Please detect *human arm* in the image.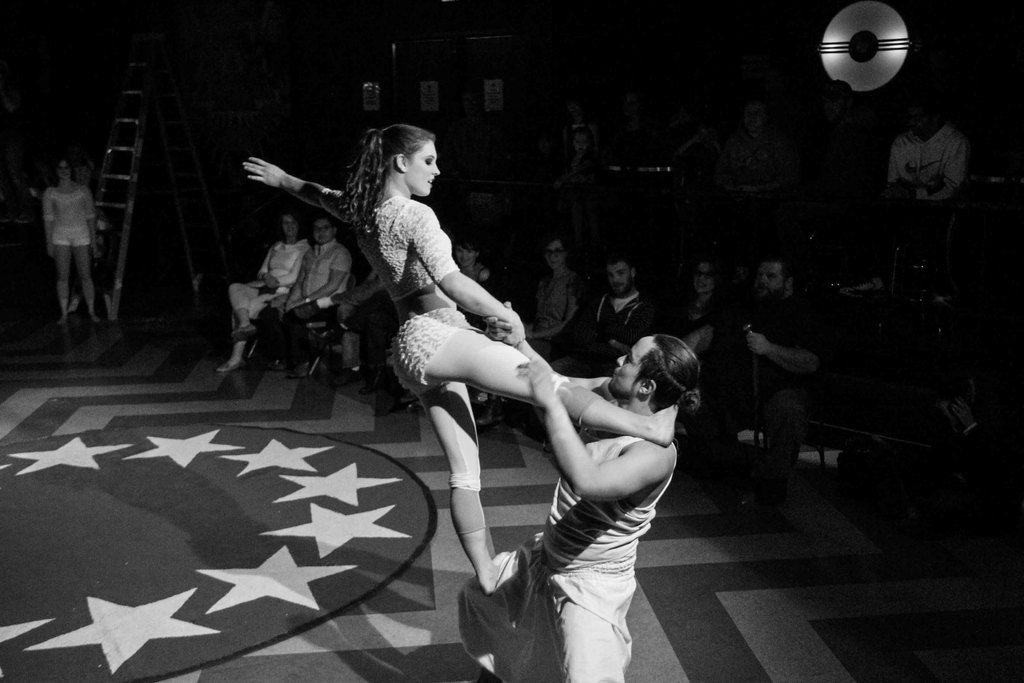
(left=516, top=357, right=662, bottom=498).
